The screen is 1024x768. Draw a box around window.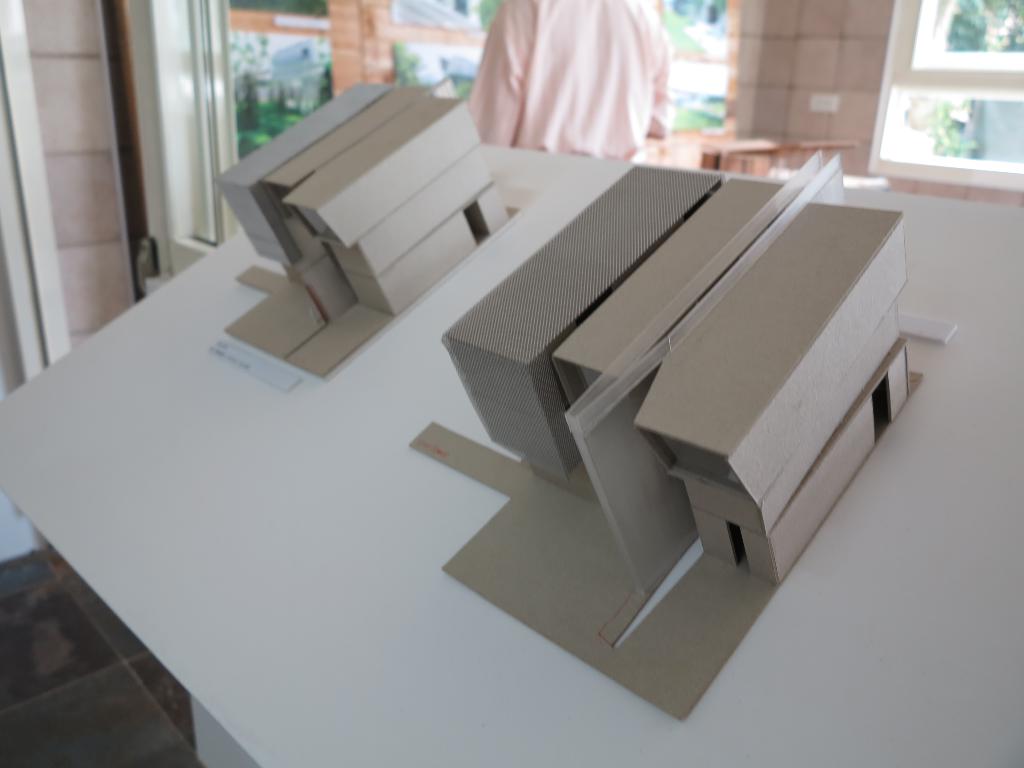
863:27:1018:191.
